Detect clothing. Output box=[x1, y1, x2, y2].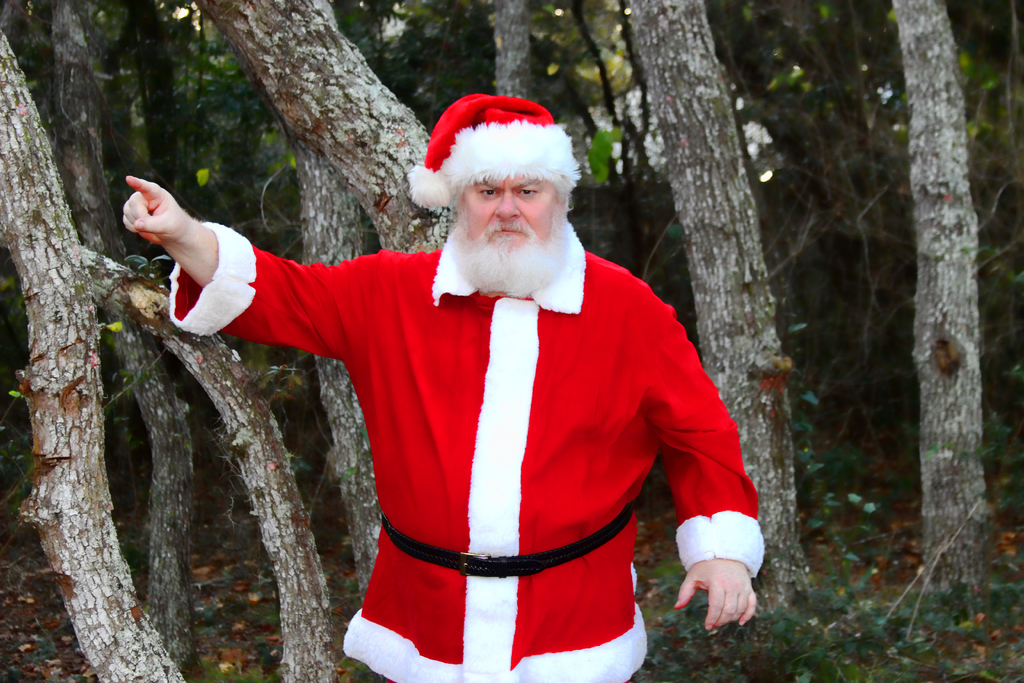
box=[170, 218, 766, 682].
